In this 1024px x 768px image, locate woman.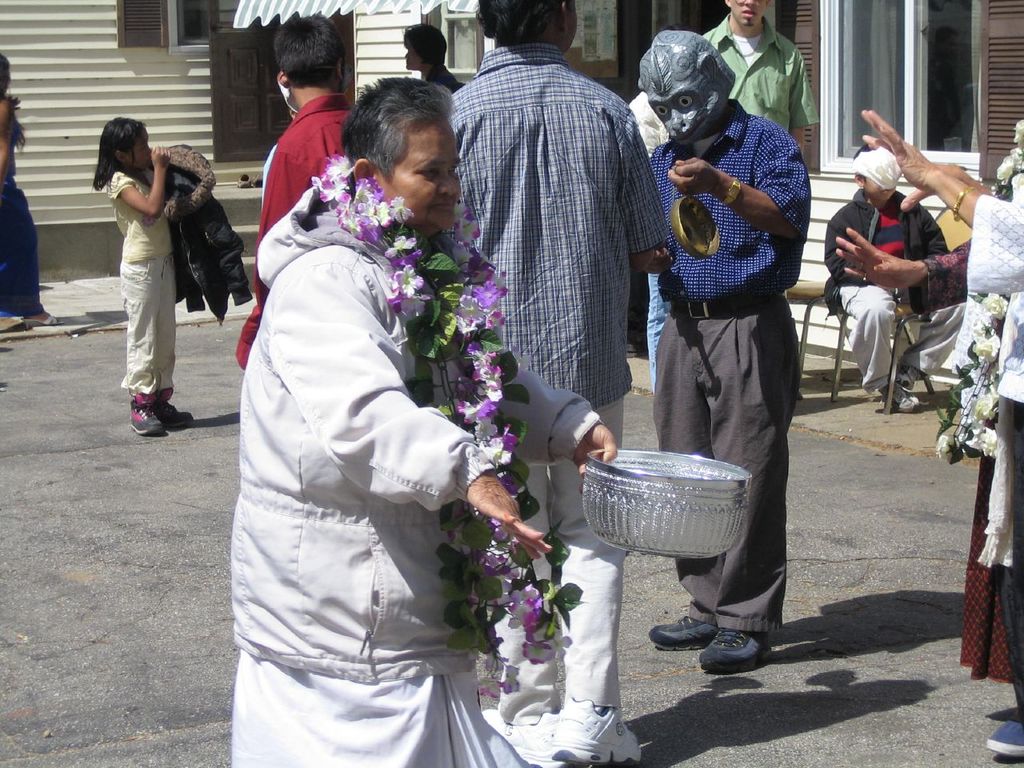
Bounding box: 862/110/1023/762.
